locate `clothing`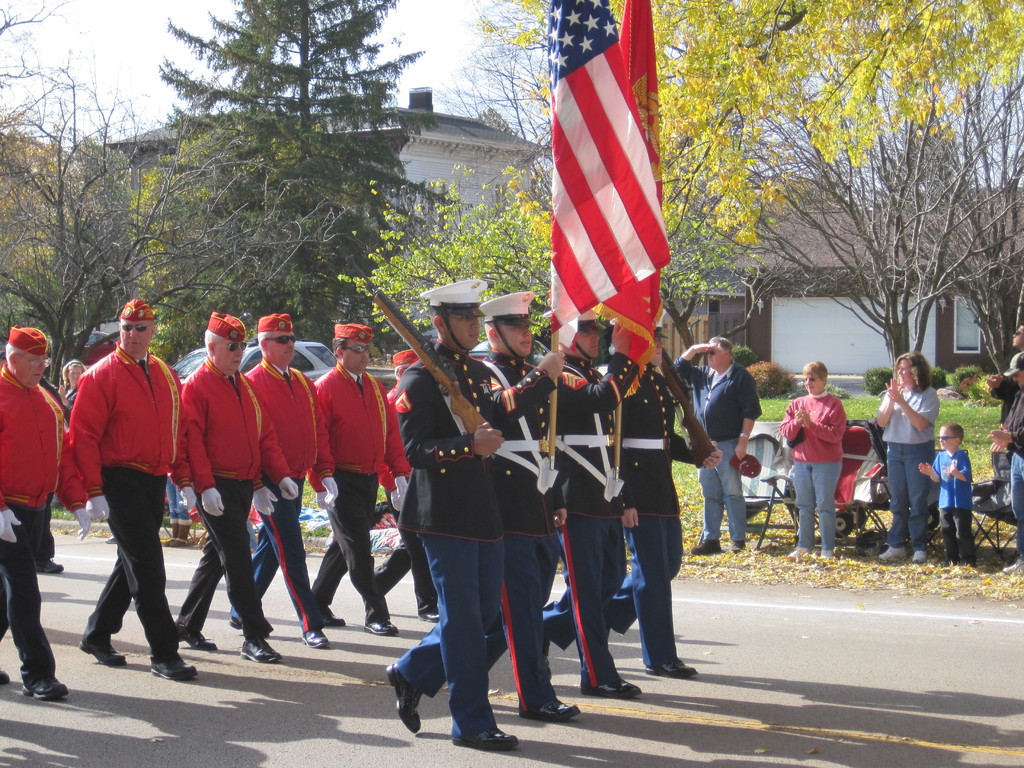
{"x1": 490, "y1": 347, "x2": 575, "y2": 725}
